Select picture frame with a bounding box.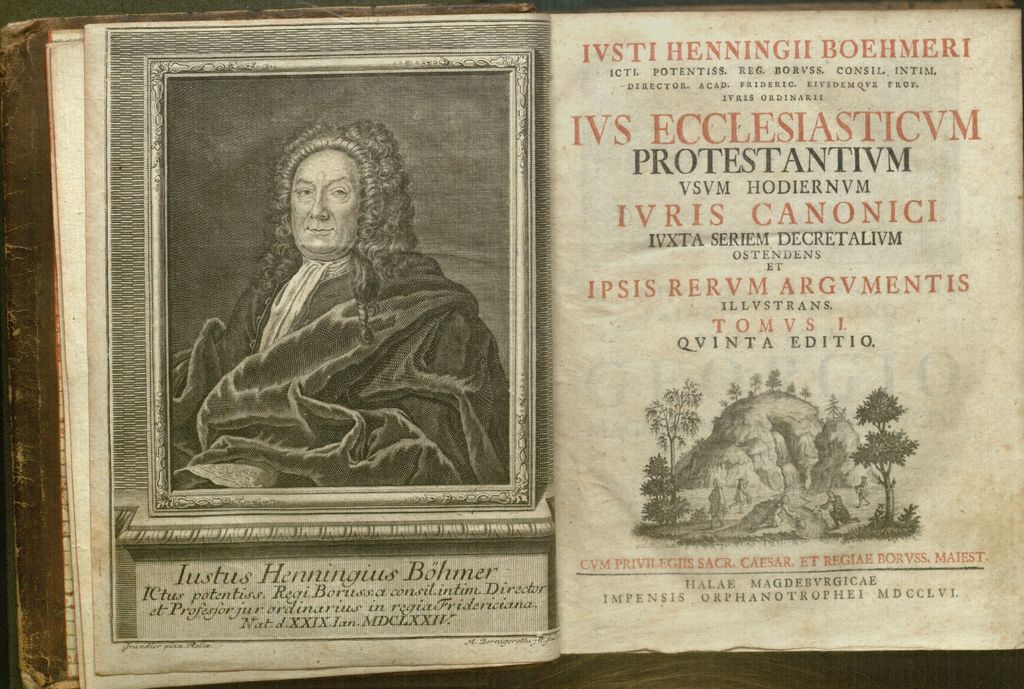
detection(144, 52, 538, 515).
